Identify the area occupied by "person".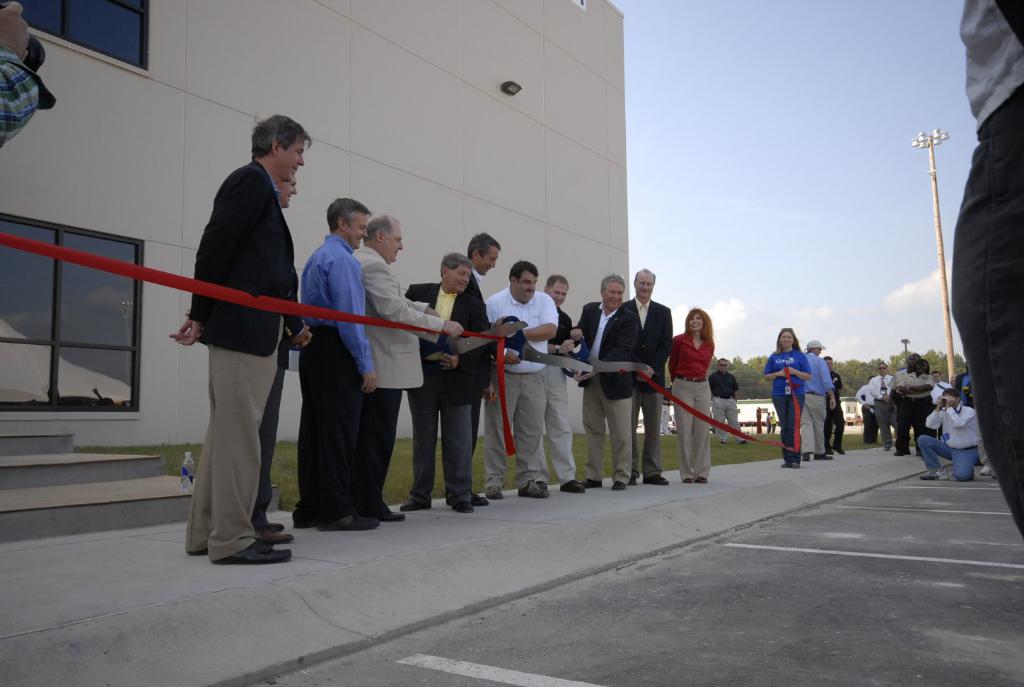
Area: l=296, t=196, r=381, b=533.
